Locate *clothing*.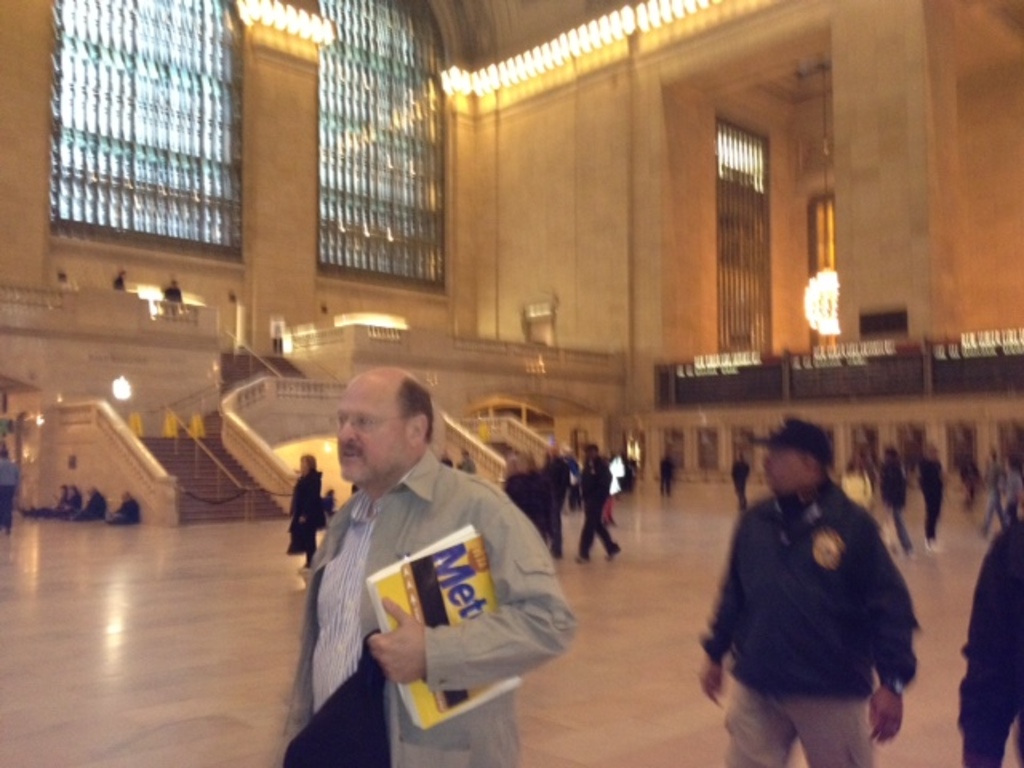
Bounding box: 651:464:678:494.
